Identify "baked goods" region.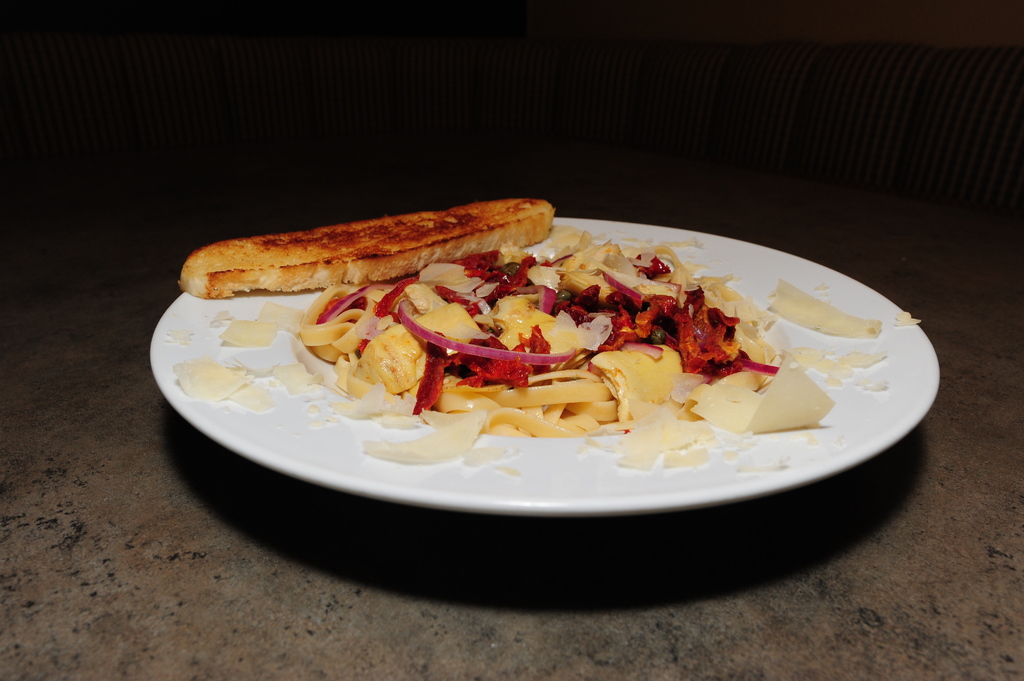
Region: Rect(175, 198, 559, 291).
